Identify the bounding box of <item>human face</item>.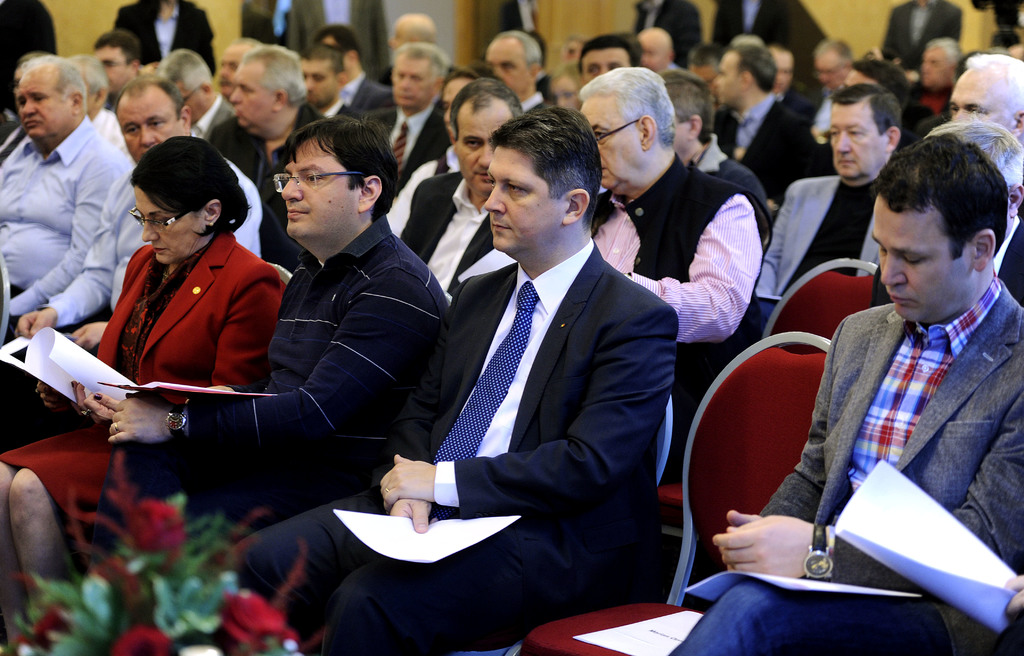
(217, 49, 242, 93).
